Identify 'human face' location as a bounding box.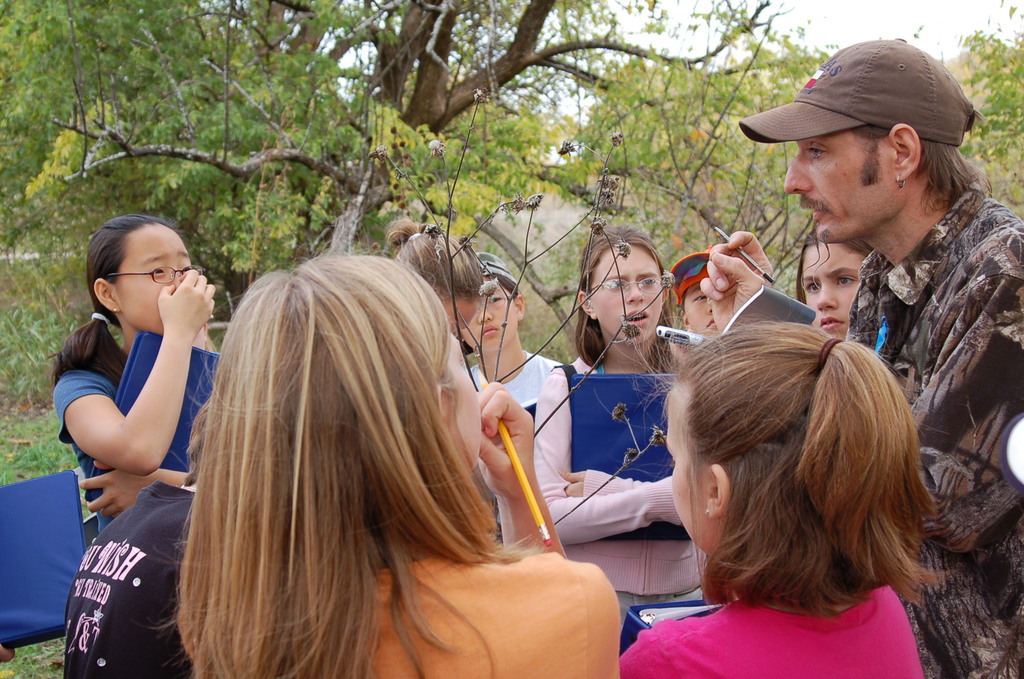
797/233/860/337.
